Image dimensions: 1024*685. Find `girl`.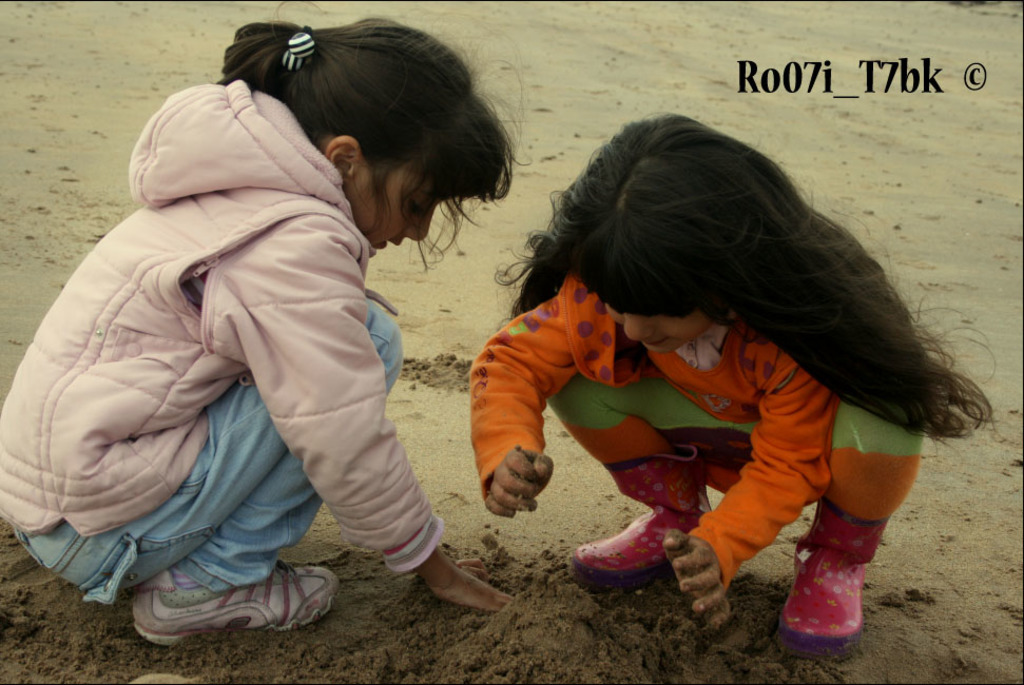
bbox(0, 0, 513, 654).
